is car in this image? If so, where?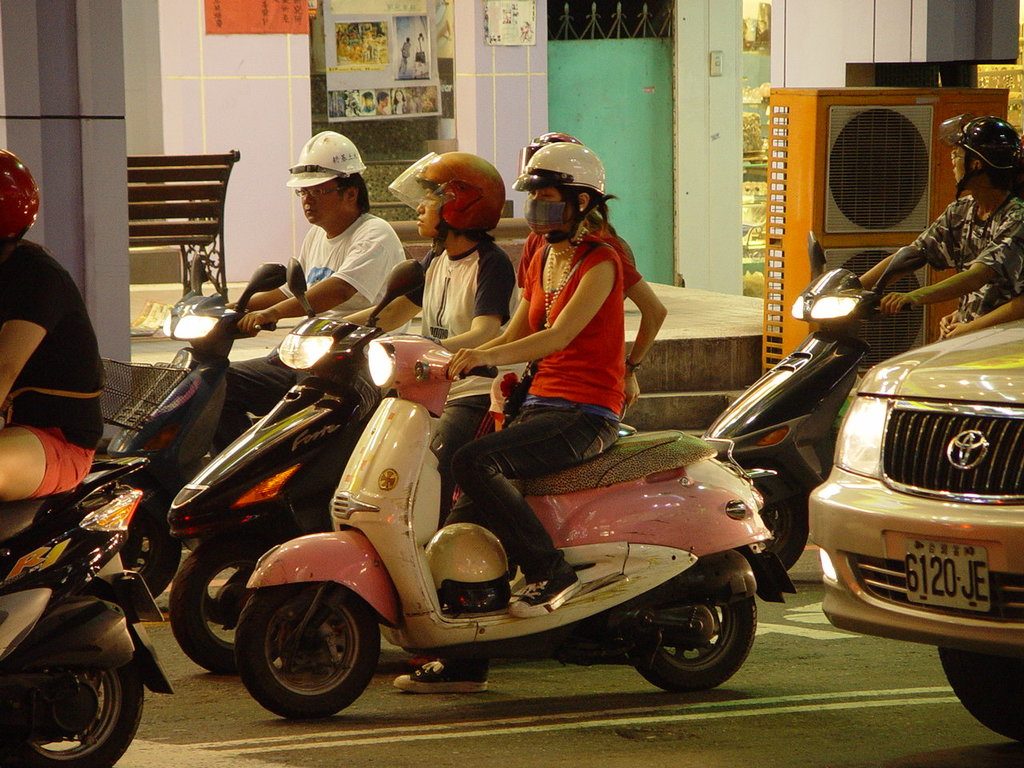
Yes, at 808/318/1023/742.
